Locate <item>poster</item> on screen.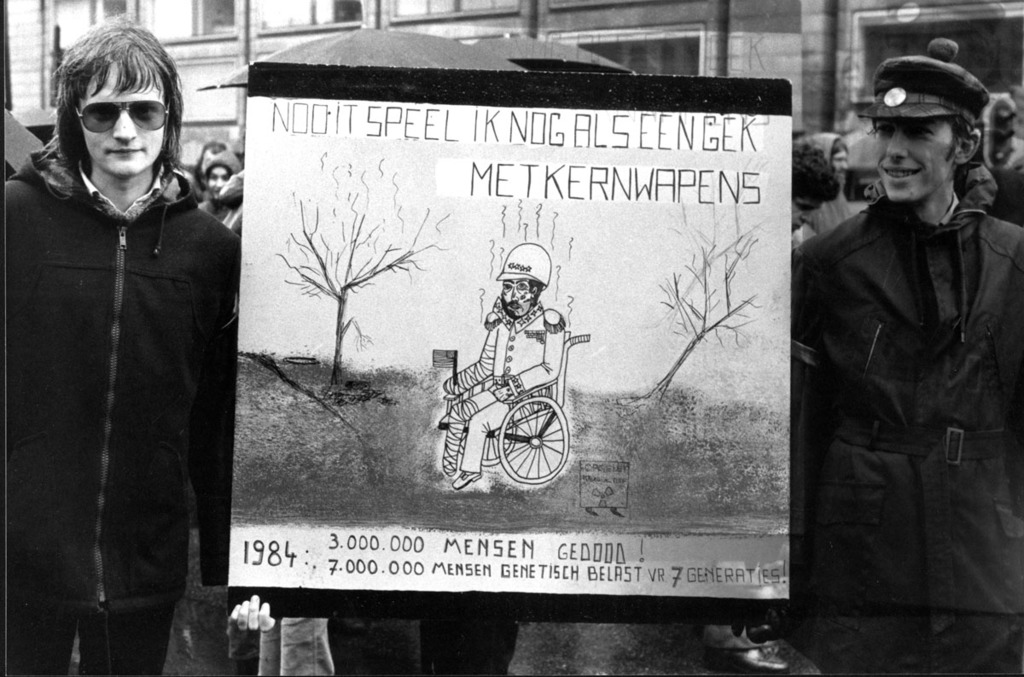
On screen at (left=234, top=61, right=796, bottom=604).
